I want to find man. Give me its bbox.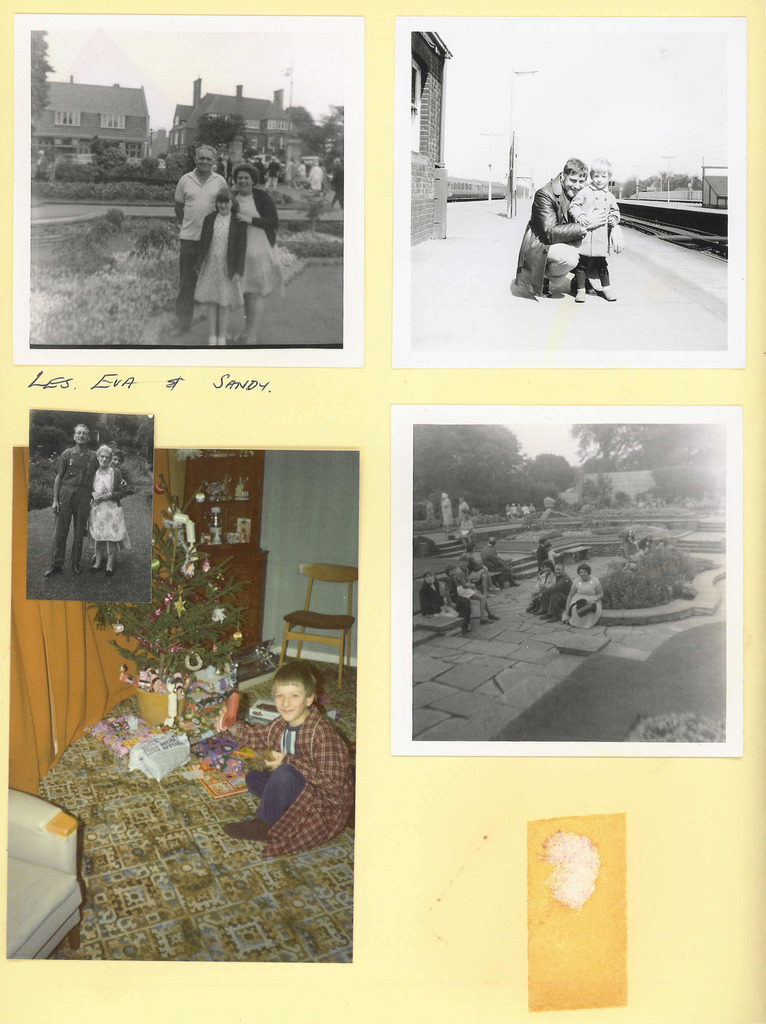
[167,133,249,310].
